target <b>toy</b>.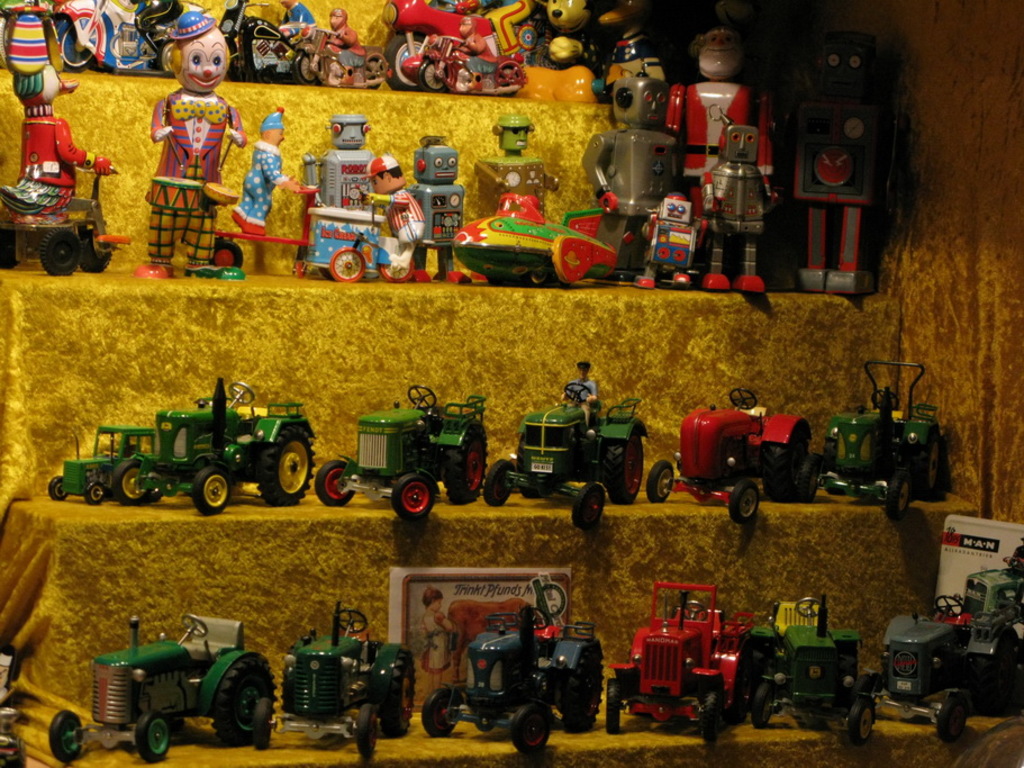
Target region: 293 7 396 85.
